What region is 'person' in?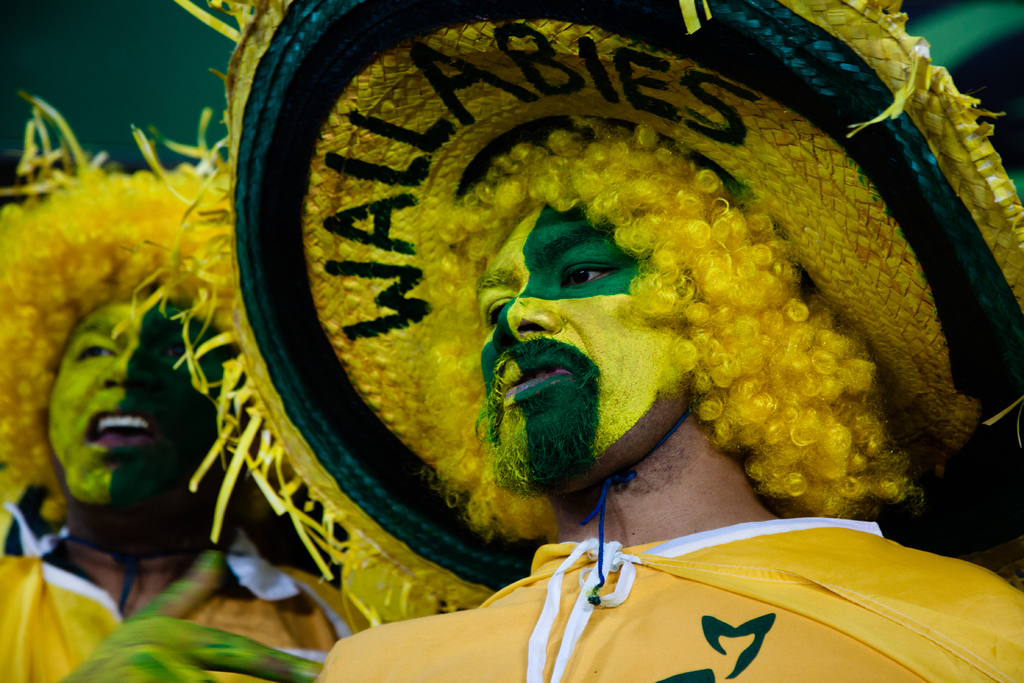
box=[229, 65, 961, 660].
